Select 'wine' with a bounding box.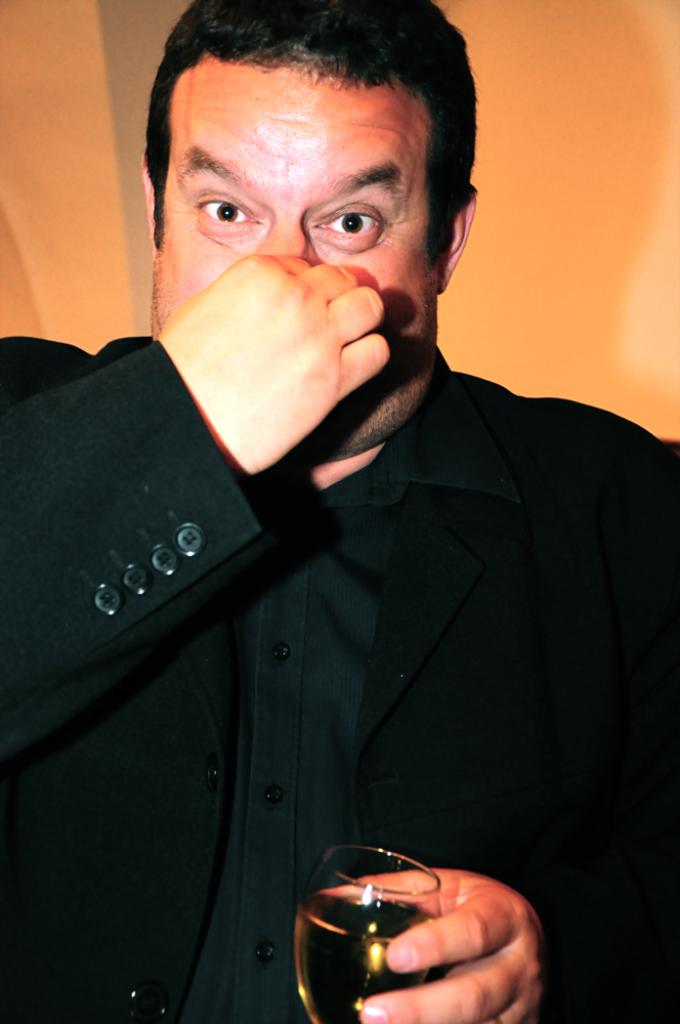
298 892 436 1023.
